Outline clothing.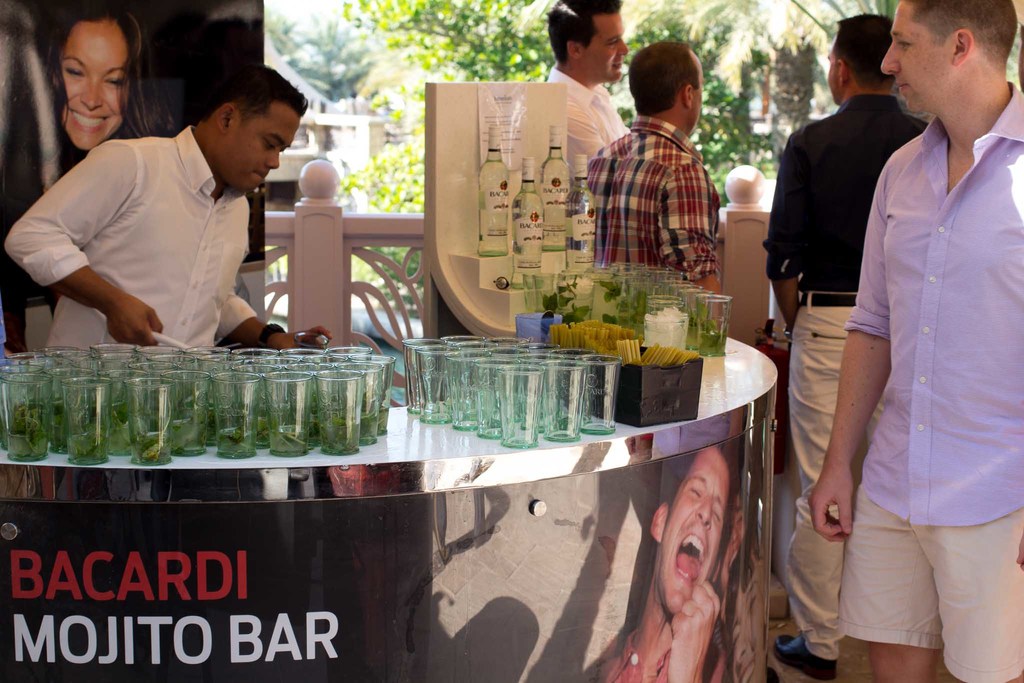
Outline: bbox(845, 89, 1020, 680).
